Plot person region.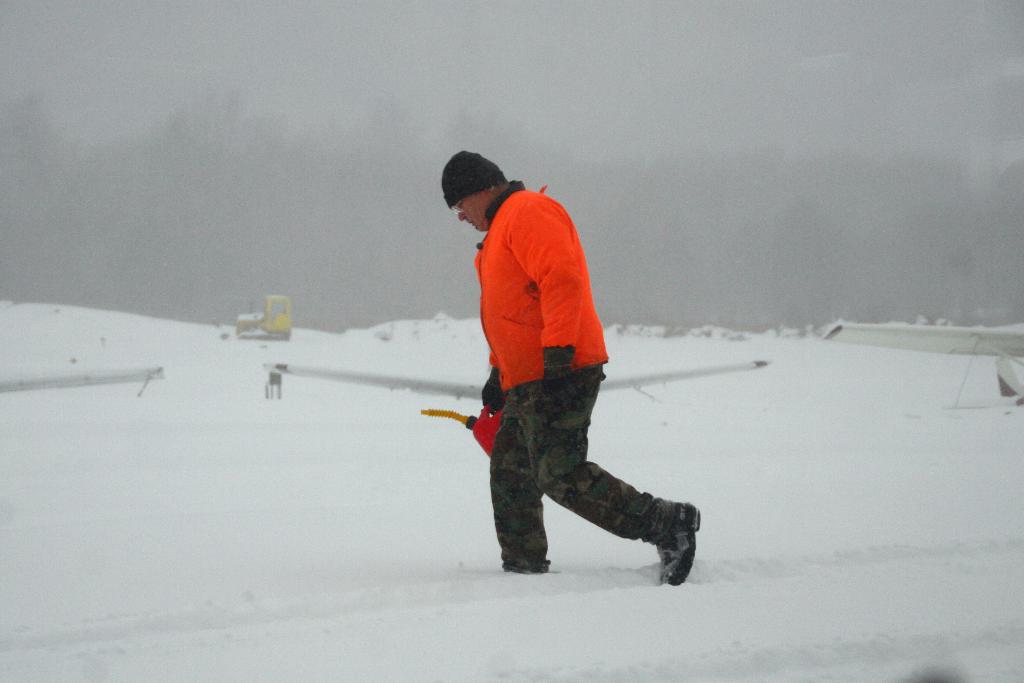
Plotted at <box>442,147,704,589</box>.
